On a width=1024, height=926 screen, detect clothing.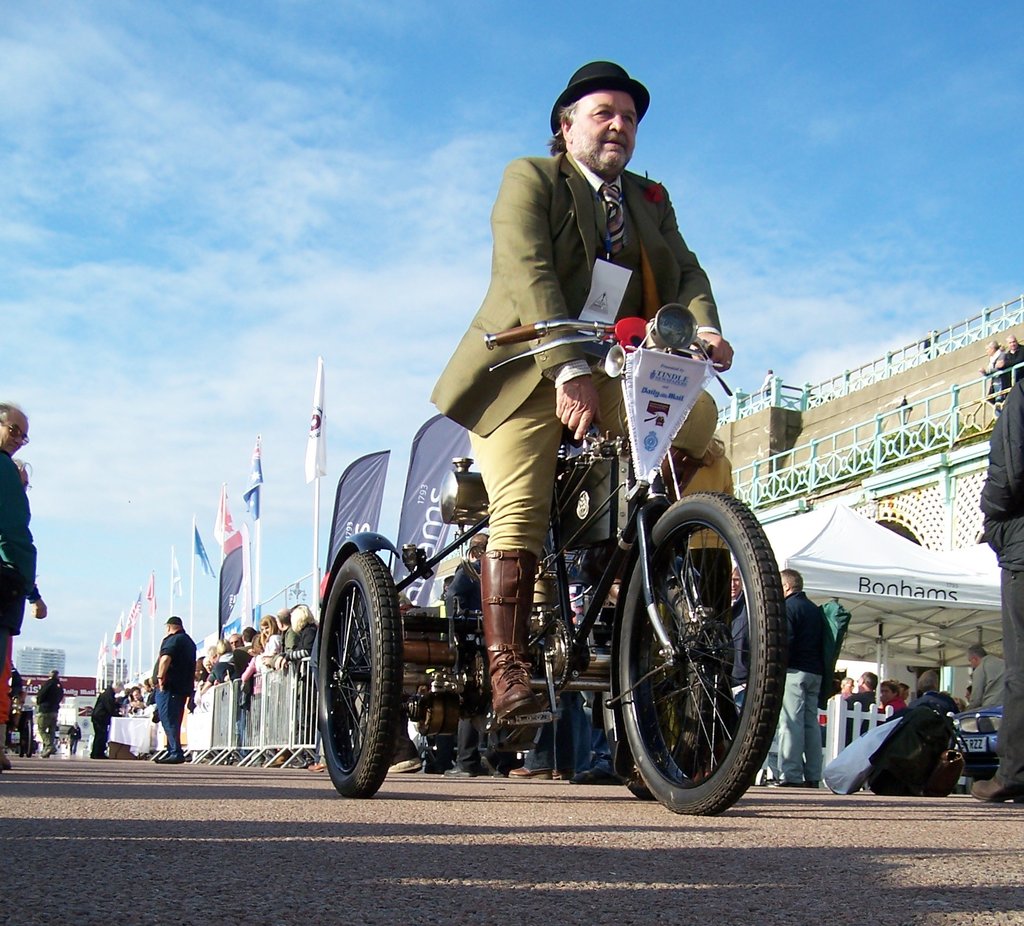
(148, 630, 198, 745).
